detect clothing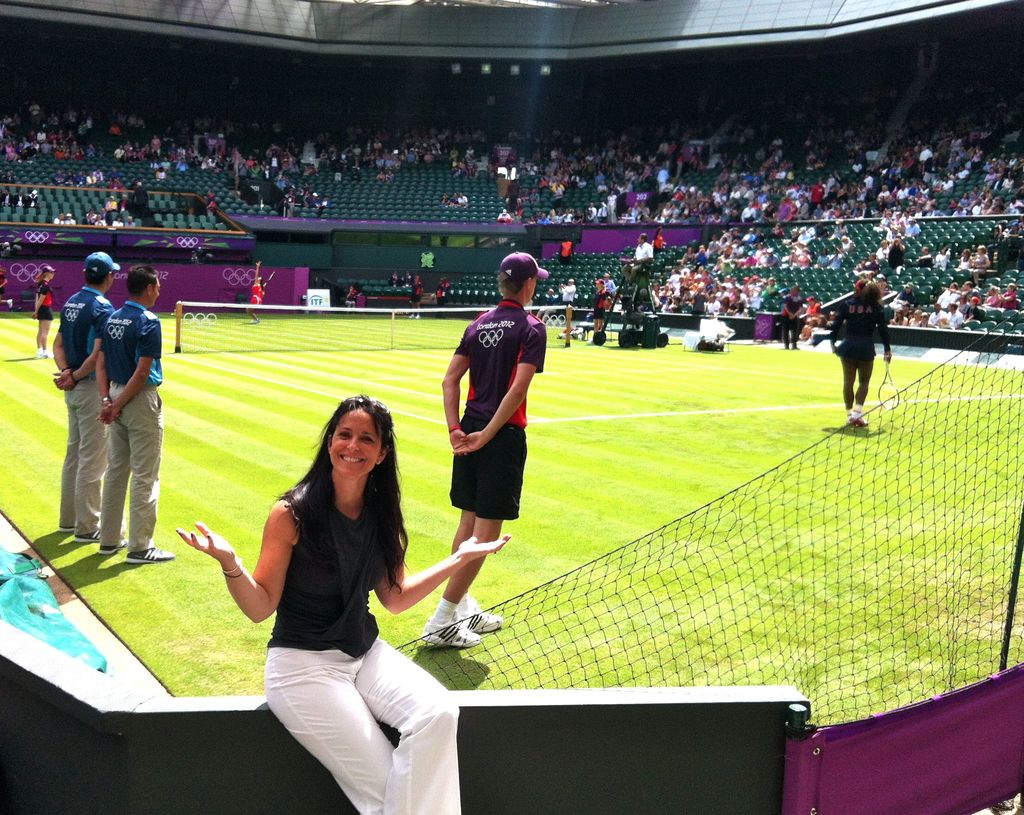
region(593, 288, 611, 319)
